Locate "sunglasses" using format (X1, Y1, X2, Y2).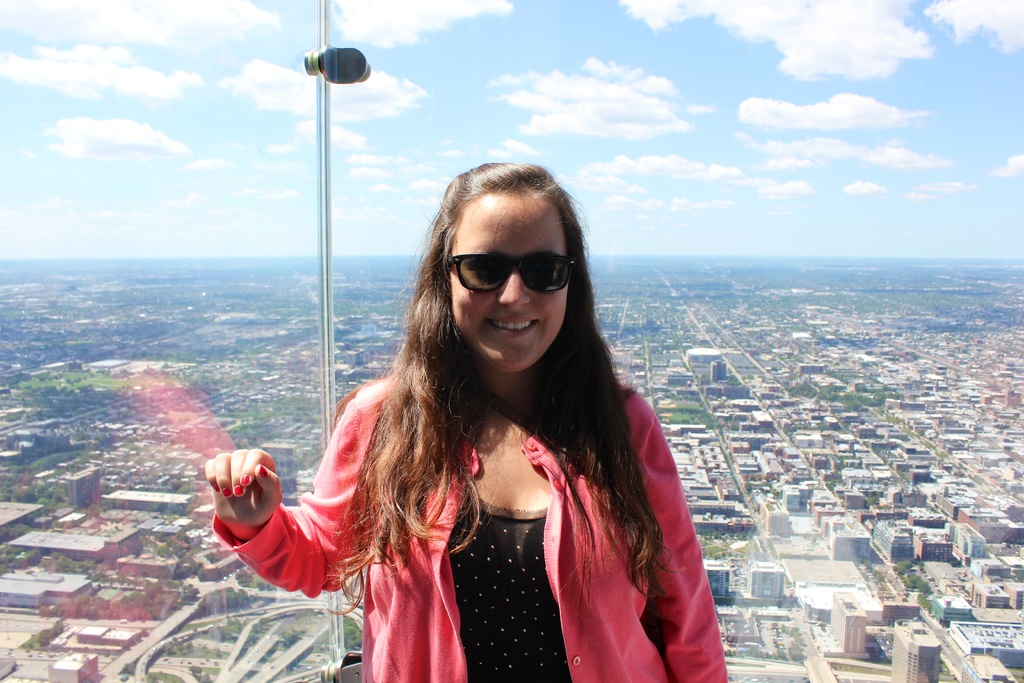
(449, 252, 581, 293).
